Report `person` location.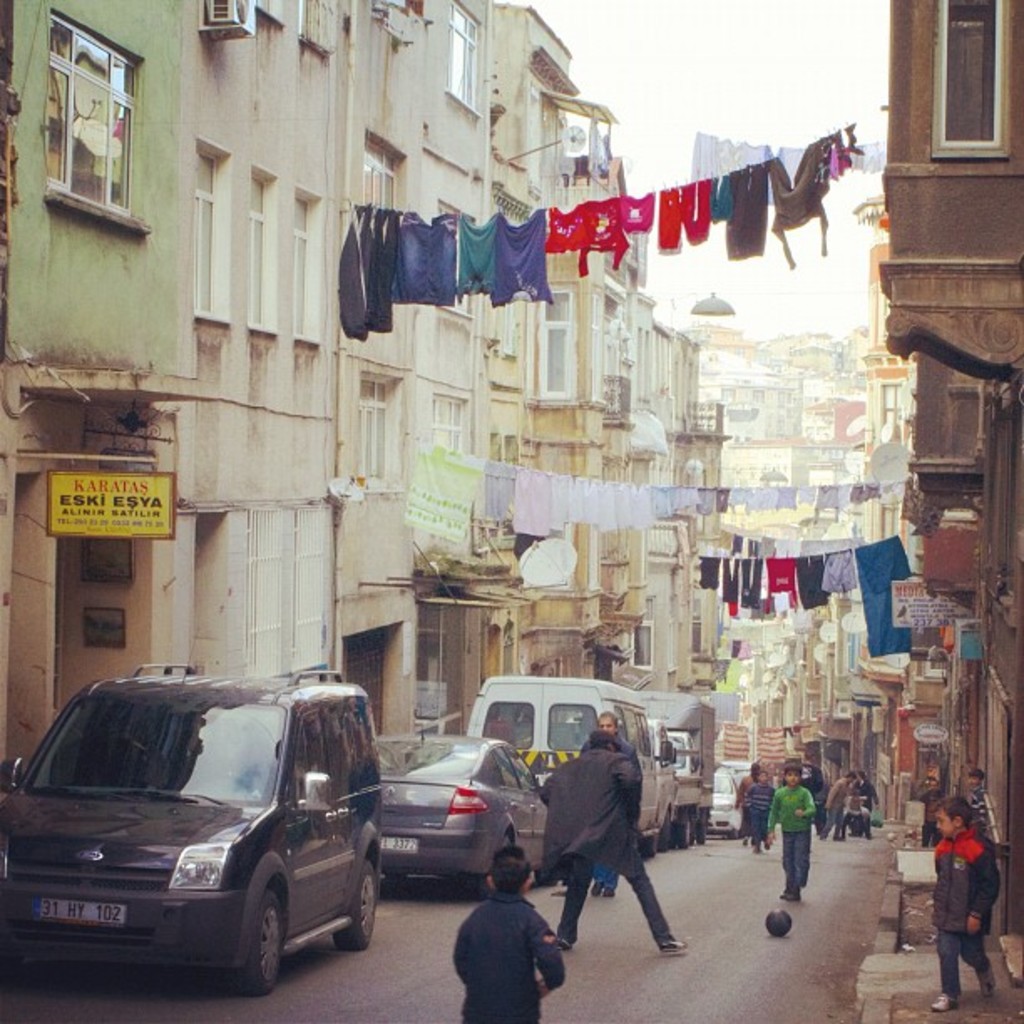
Report: box=[837, 786, 868, 838].
